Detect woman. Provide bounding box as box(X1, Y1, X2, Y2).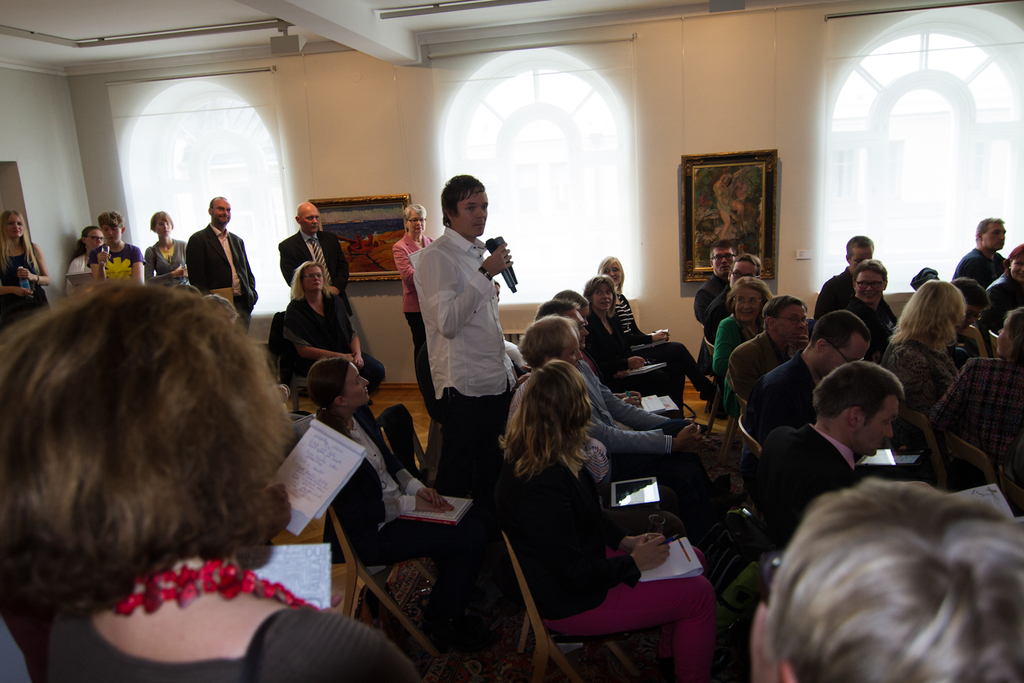
box(64, 223, 100, 298).
